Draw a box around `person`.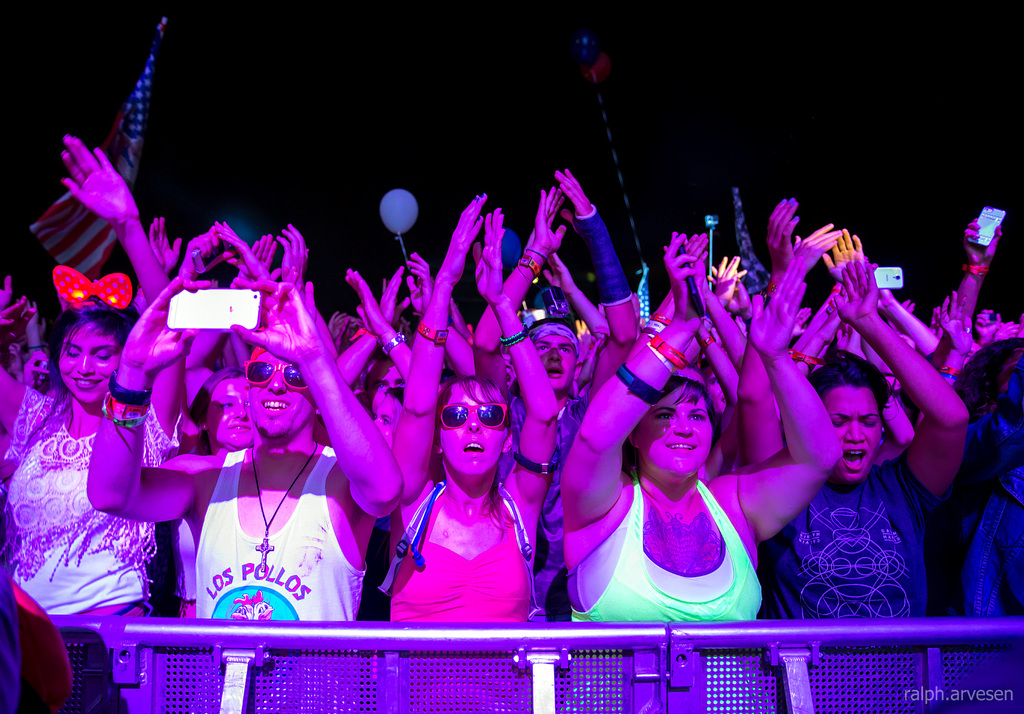
detection(556, 235, 840, 621).
